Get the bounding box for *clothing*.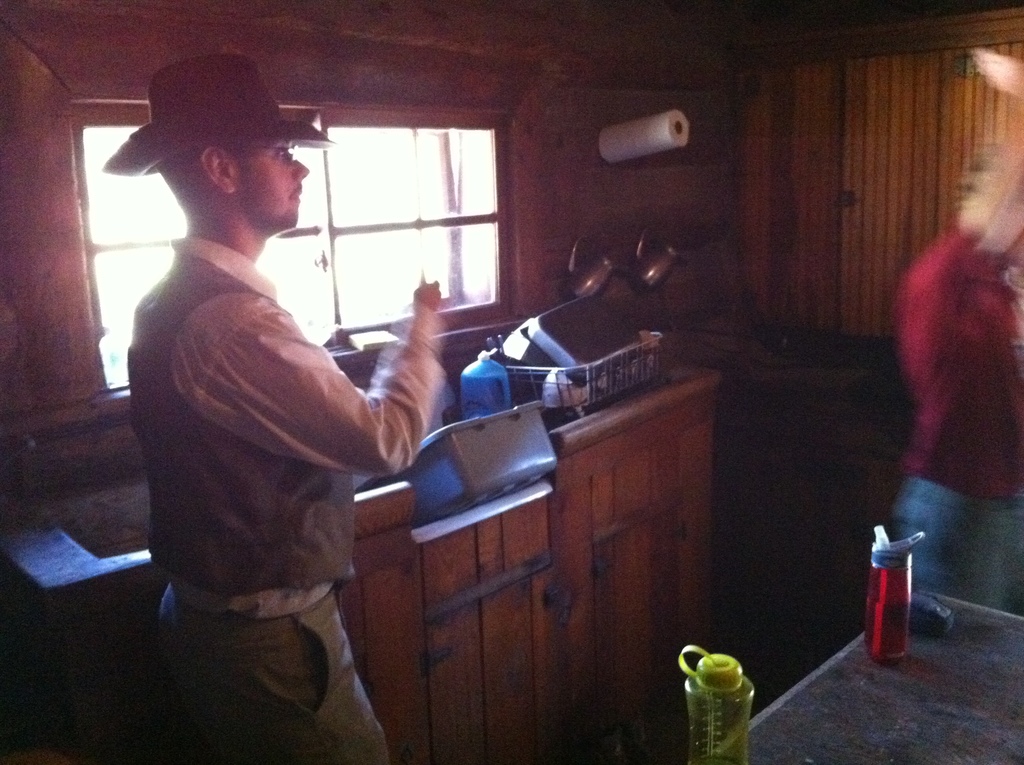
region(899, 214, 1023, 610).
